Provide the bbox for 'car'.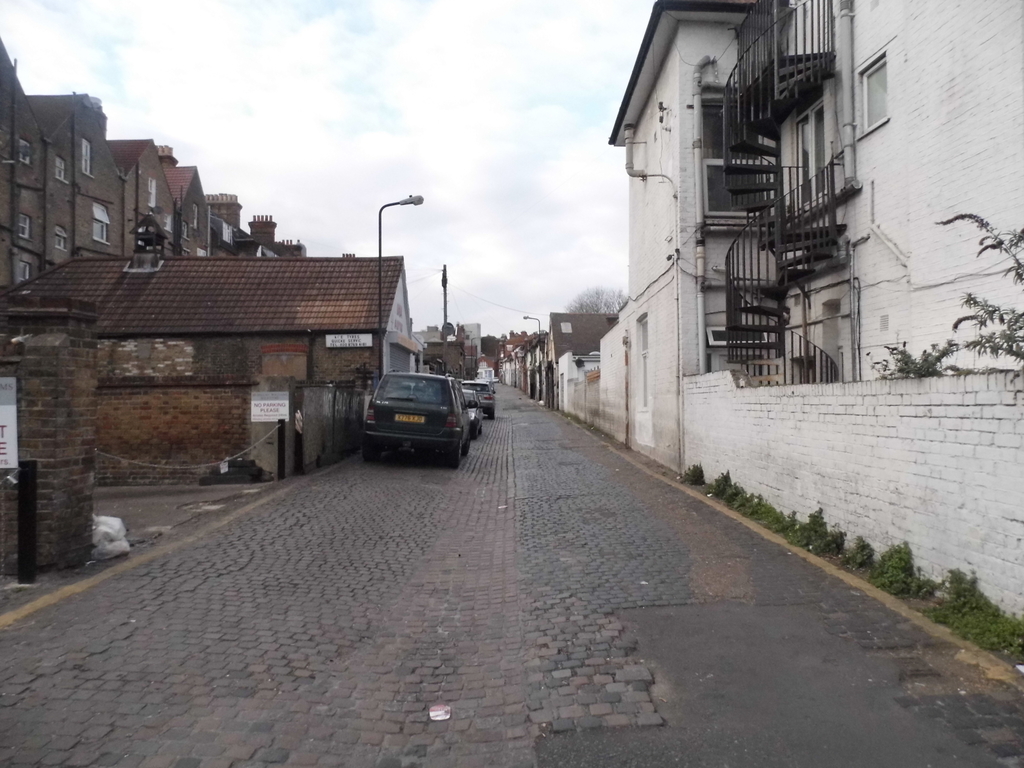
x1=366 y1=369 x2=472 y2=468.
